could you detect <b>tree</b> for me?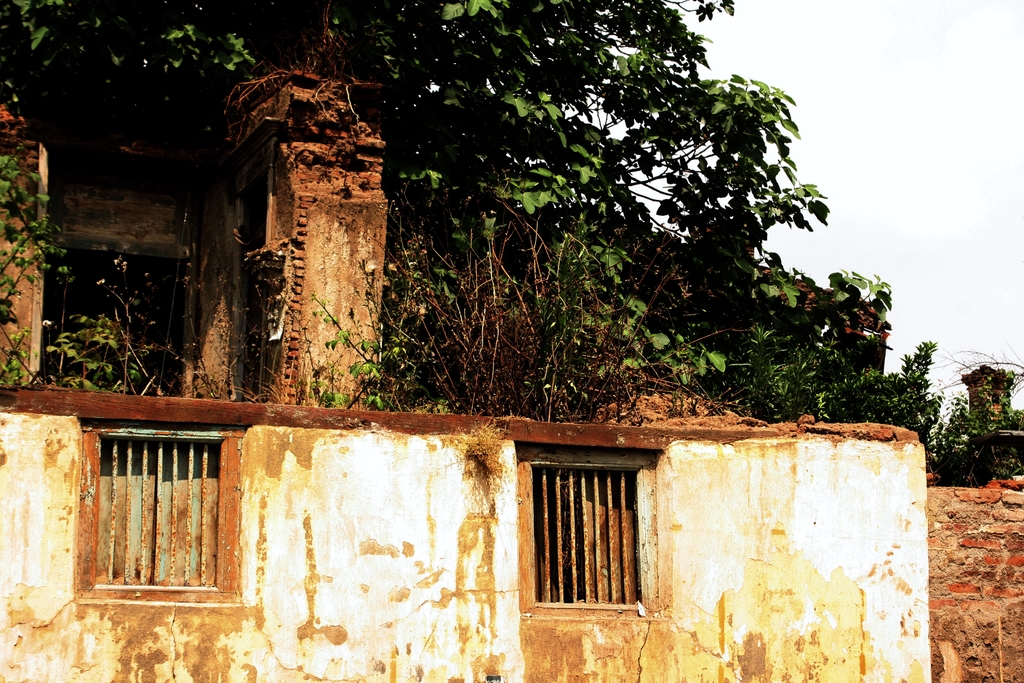
Detection result: 0/0/892/435.
